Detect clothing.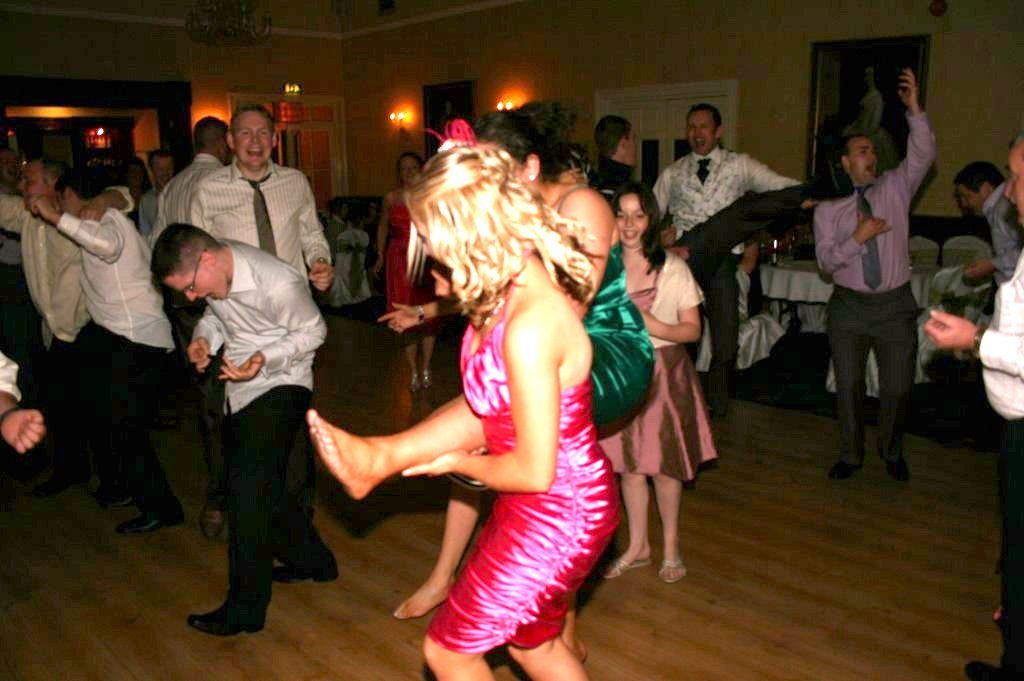
Detected at bbox=(374, 189, 422, 315).
